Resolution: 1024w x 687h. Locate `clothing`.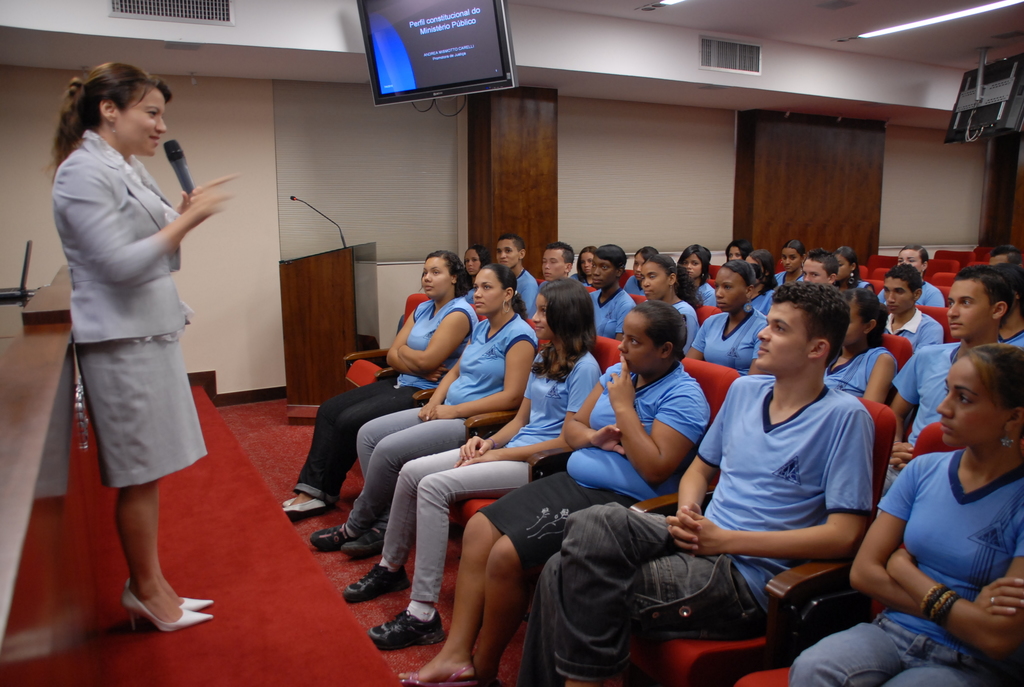
(797, 446, 1023, 686).
